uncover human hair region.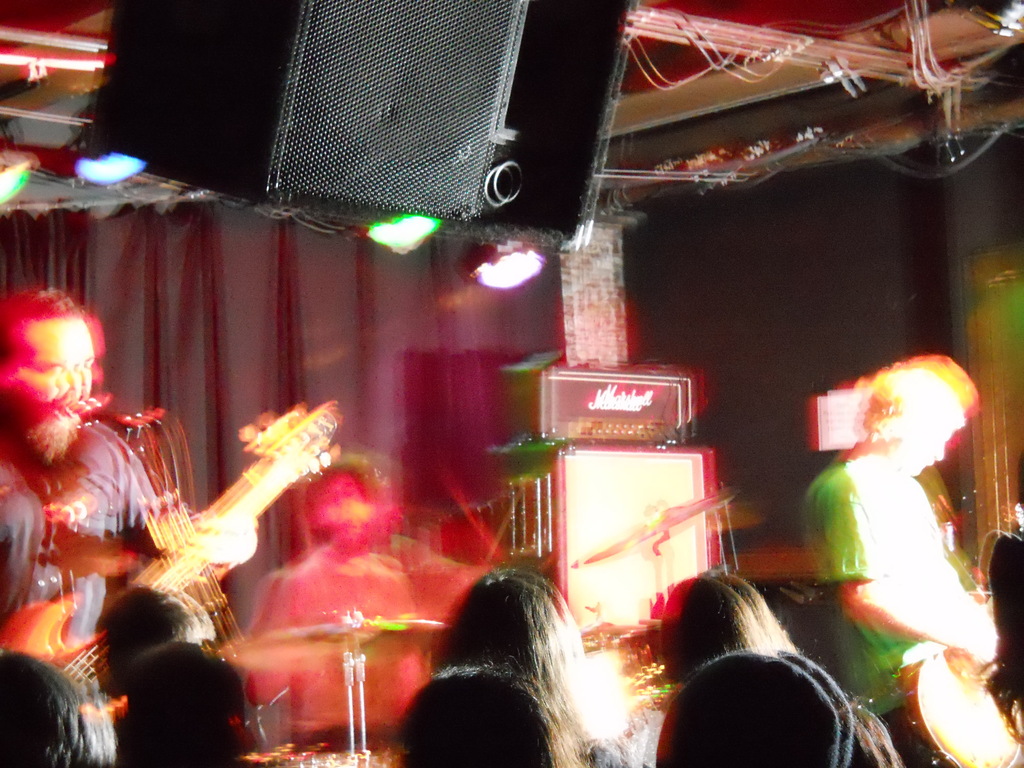
Uncovered: <region>860, 359, 978, 438</region>.
